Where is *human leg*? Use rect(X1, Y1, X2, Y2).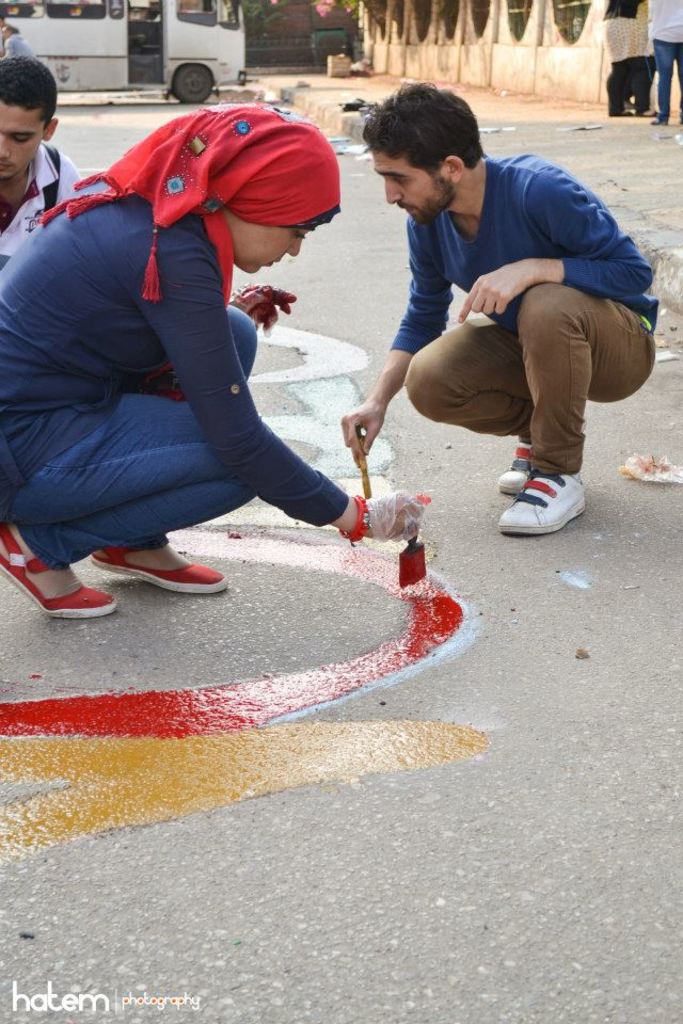
rect(3, 387, 243, 622).
